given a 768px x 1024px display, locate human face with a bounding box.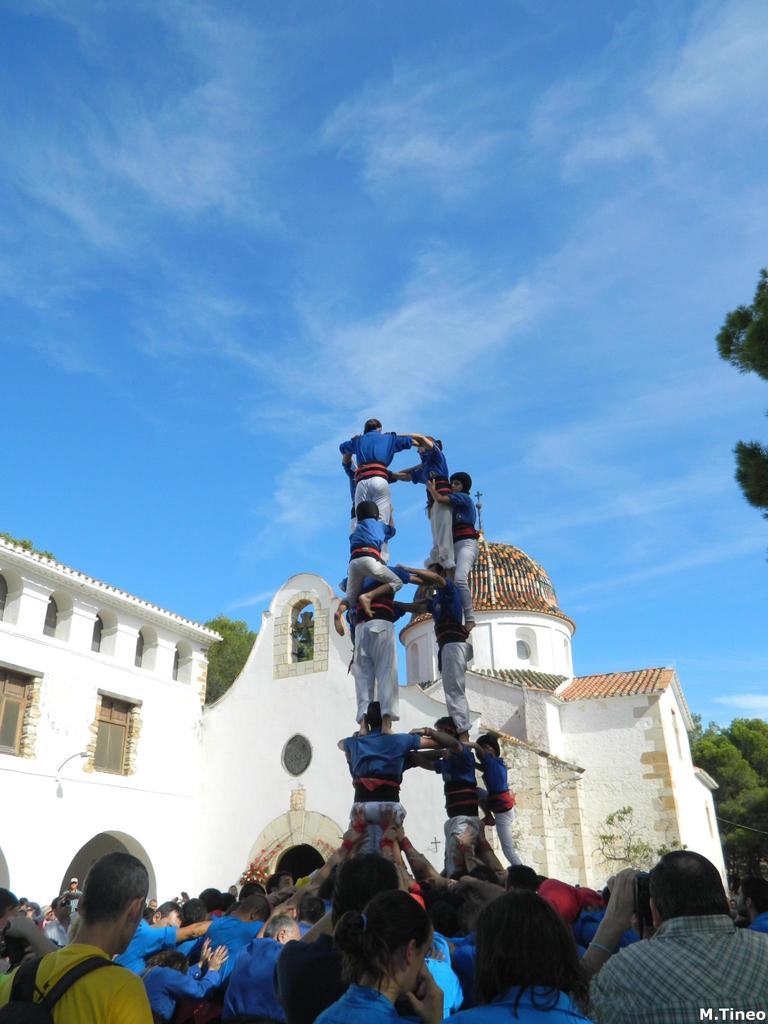
Located: select_region(282, 925, 301, 944).
